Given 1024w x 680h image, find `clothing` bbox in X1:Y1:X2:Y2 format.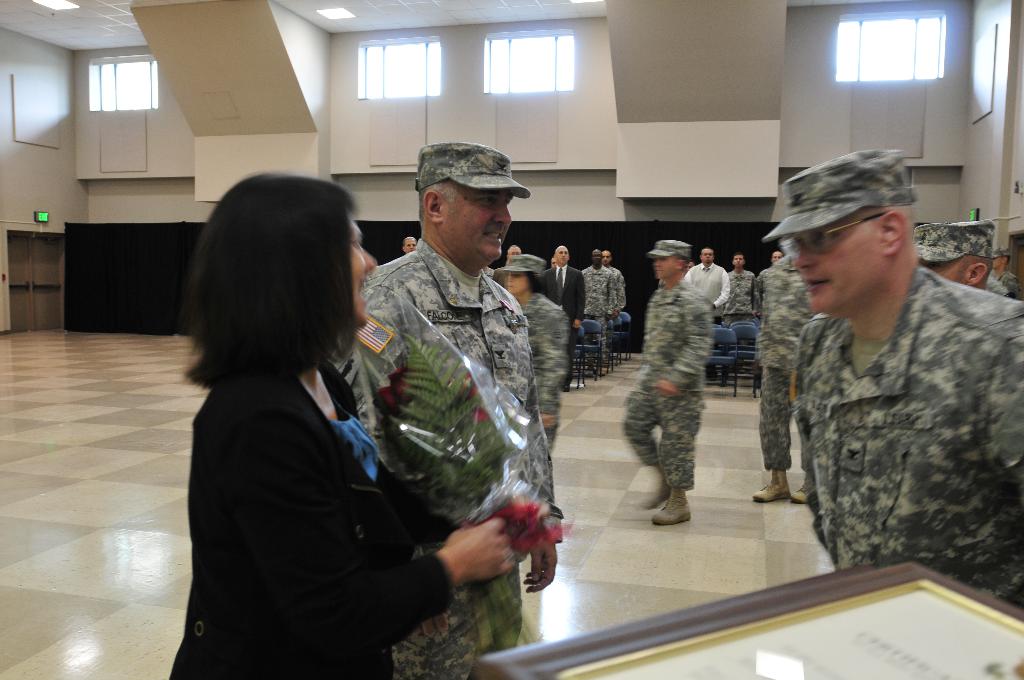
520:294:566:475.
